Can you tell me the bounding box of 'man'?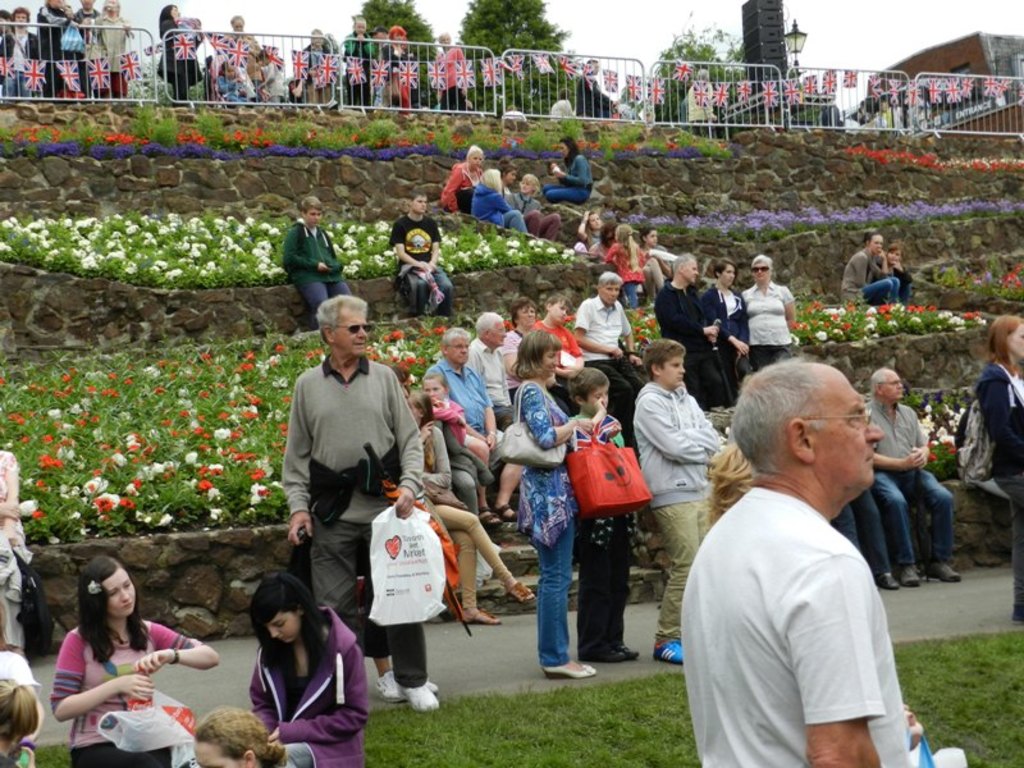
left=430, top=324, right=522, bottom=526.
